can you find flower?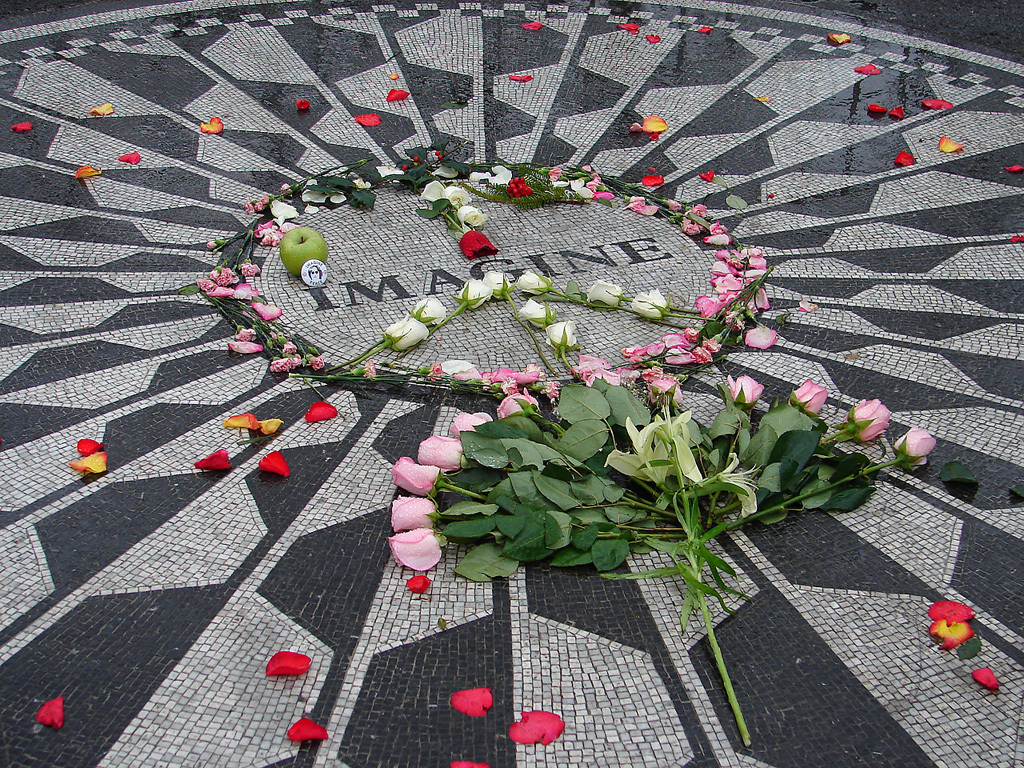
Yes, bounding box: pyautogui.locateOnScreen(886, 429, 942, 468).
